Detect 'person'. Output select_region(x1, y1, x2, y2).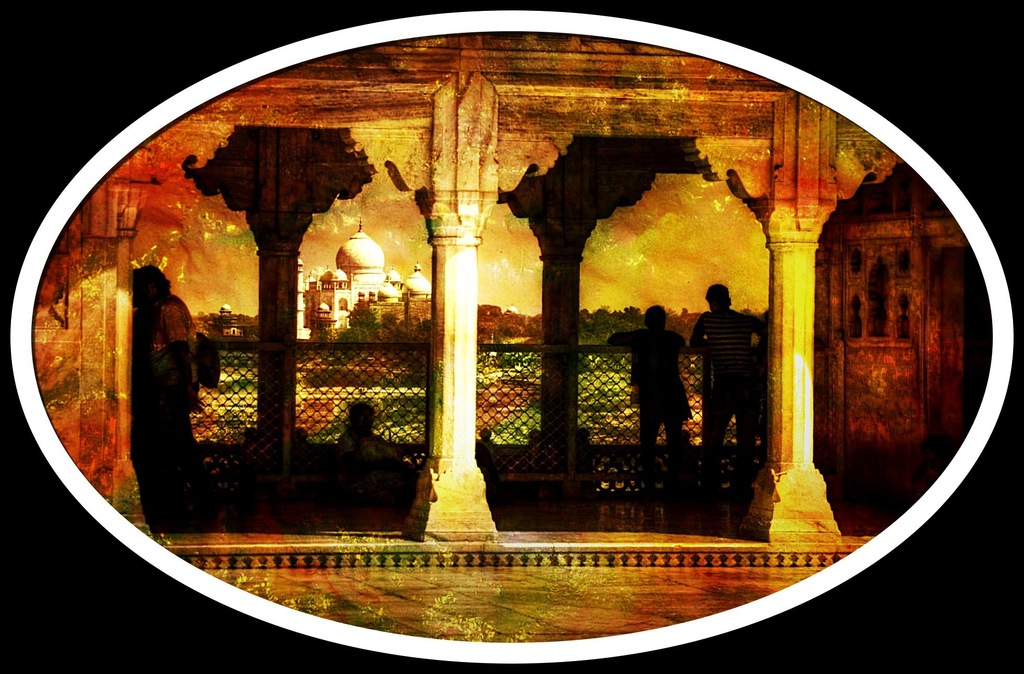
select_region(337, 392, 414, 485).
